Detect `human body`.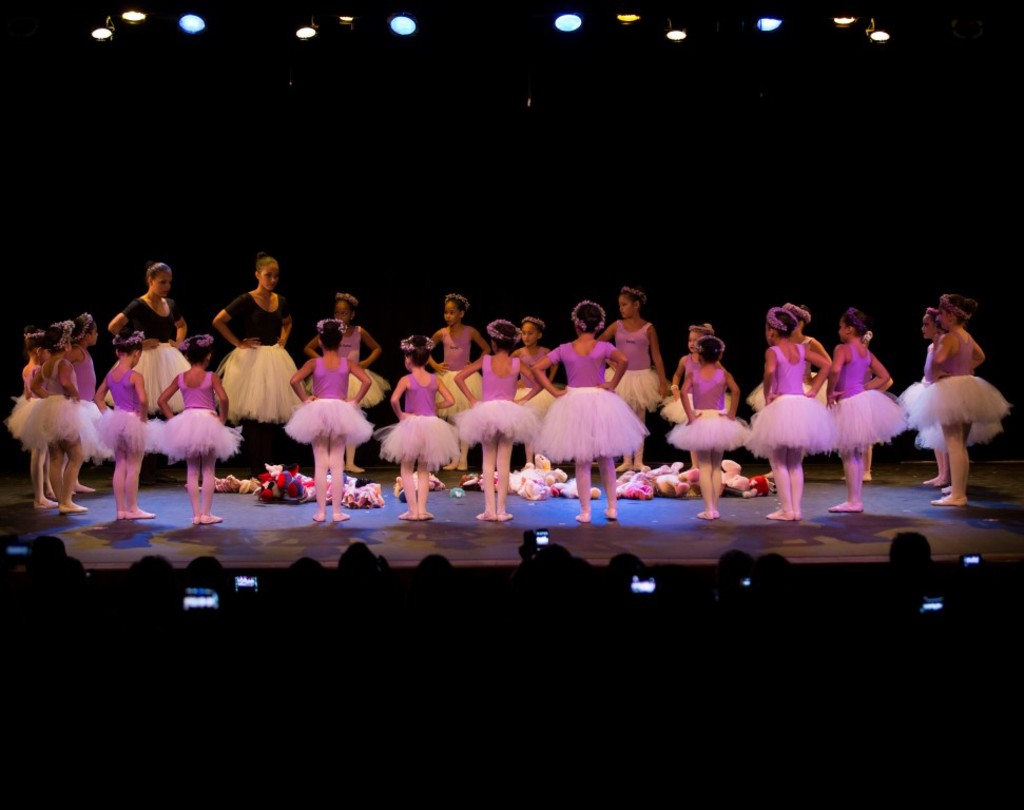
Detected at locate(838, 346, 891, 483).
